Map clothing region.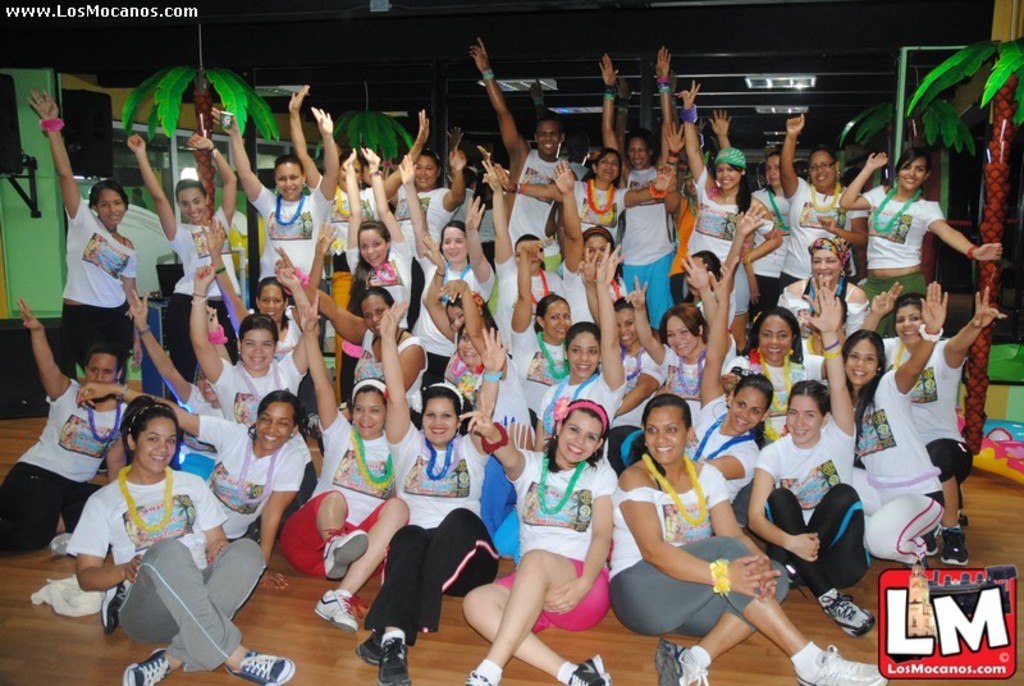
Mapped to [x1=347, y1=228, x2=438, y2=339].
